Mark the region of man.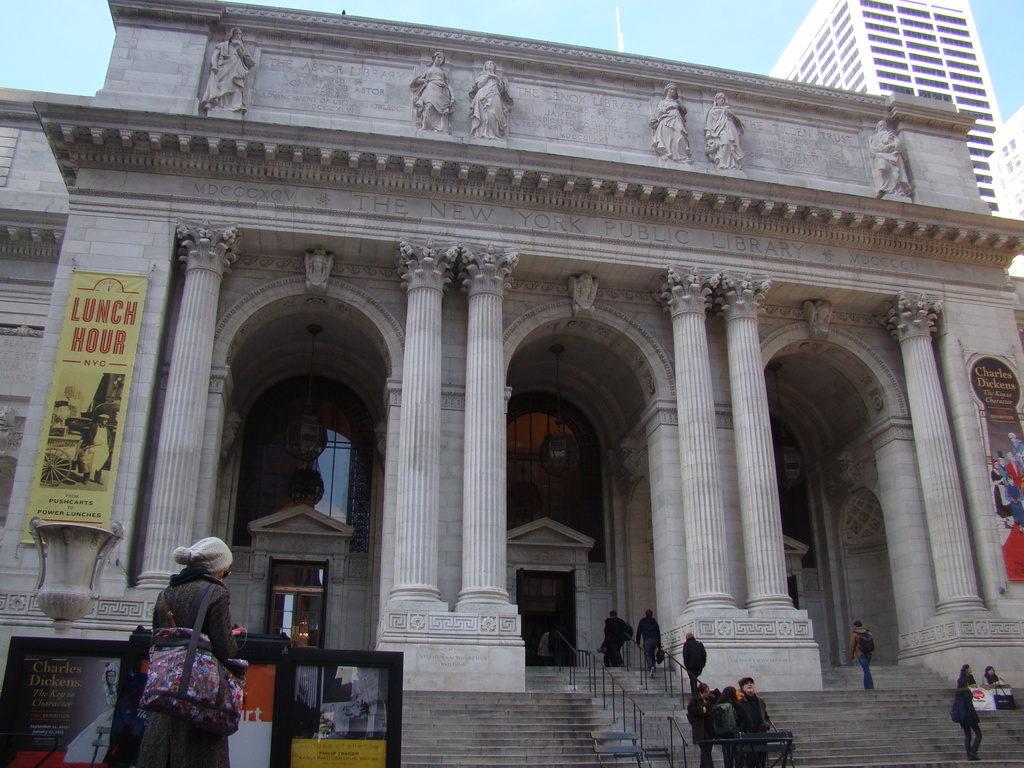
Region: [847, 618, 878, 684].
